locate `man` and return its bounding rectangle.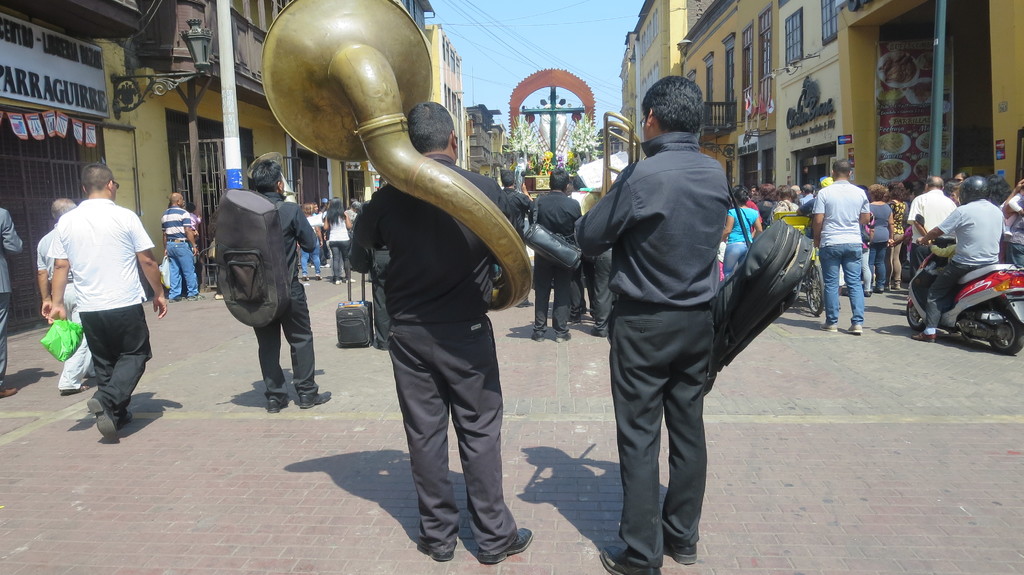
{"left": 570, "top": 172, "right": 587, "bottom": 205}.
